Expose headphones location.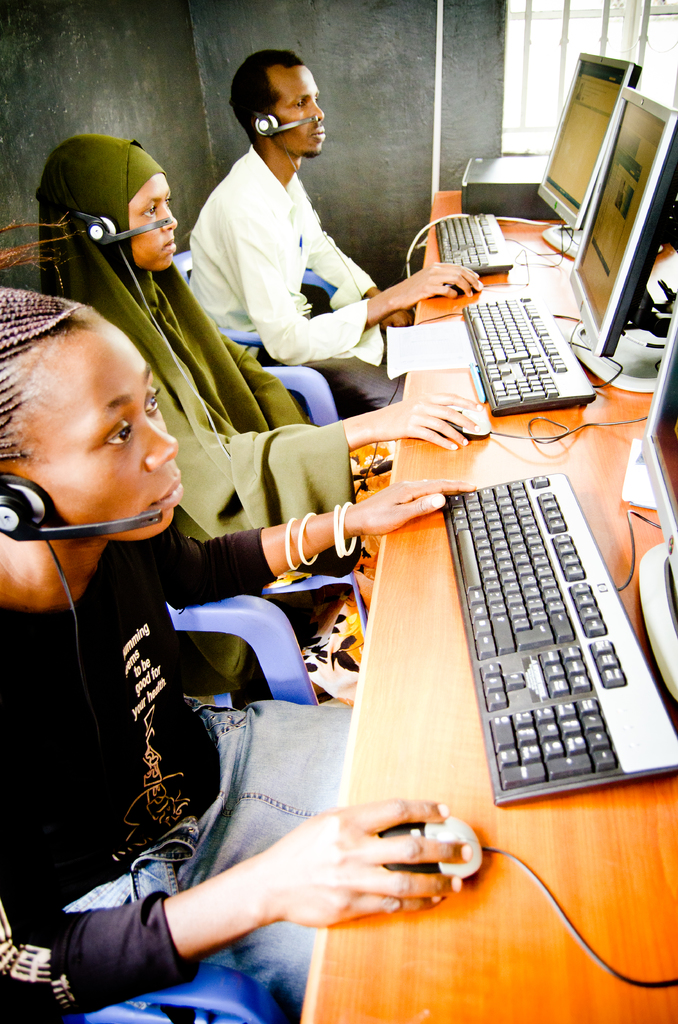
Exposed at box=[0, 473, 156, 544].
